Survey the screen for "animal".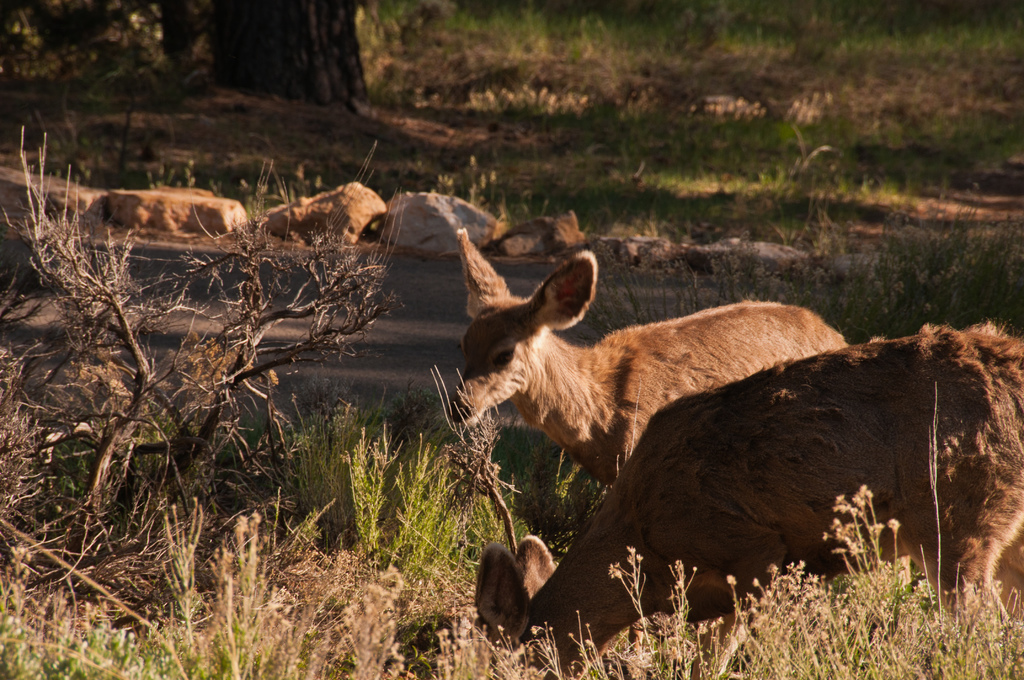
Survey found: bbox=(461, 317, 1023, 679).
